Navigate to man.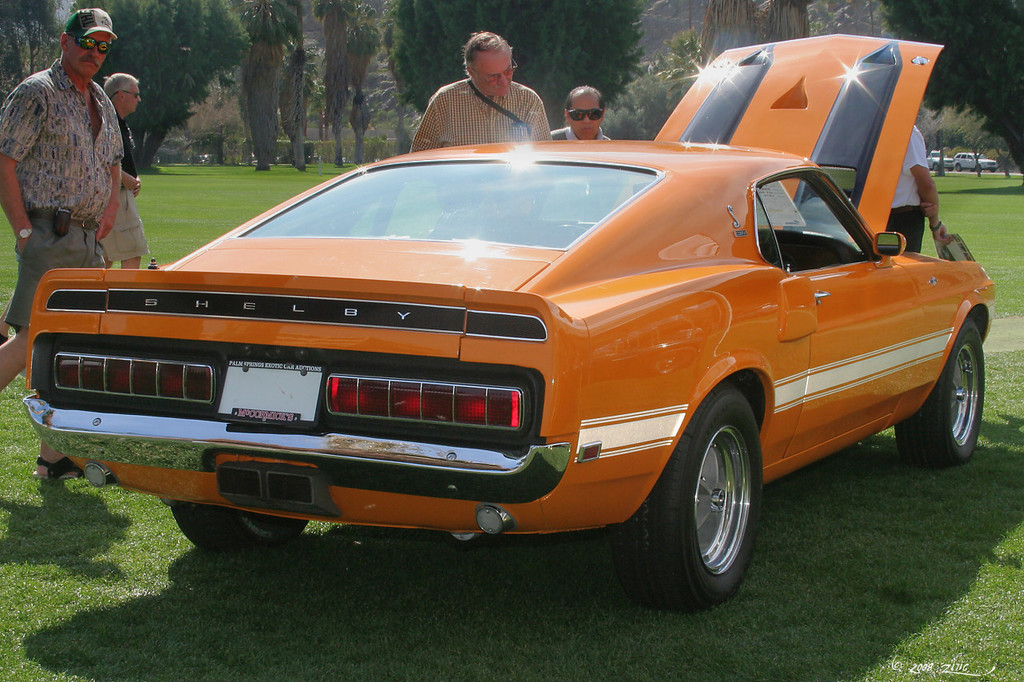
Navigation target: [102, 73, 147, 273].
